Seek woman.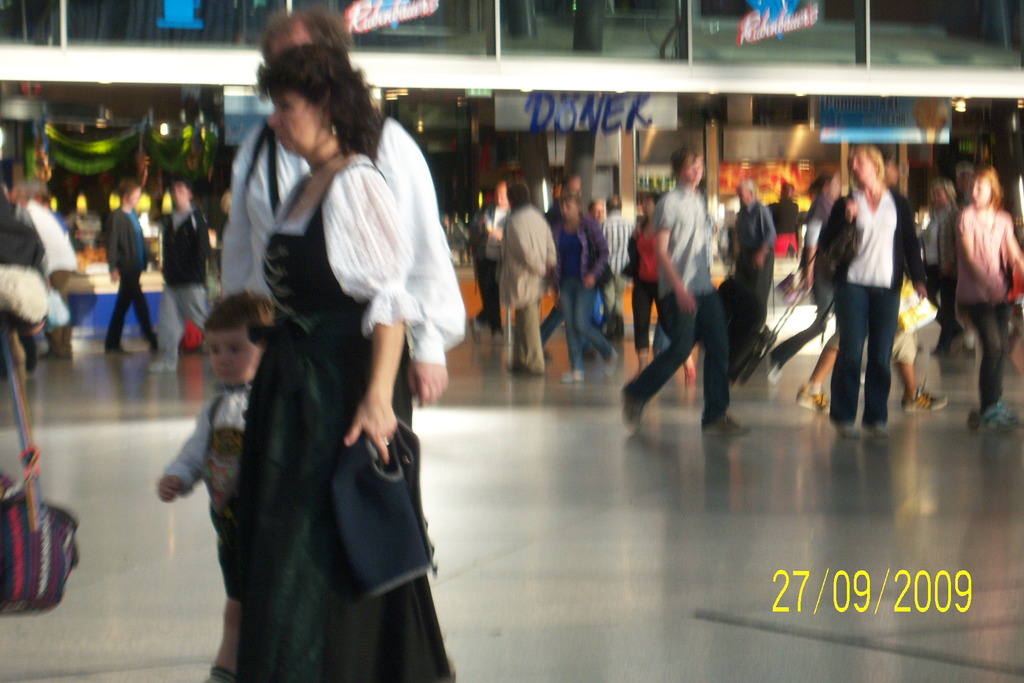
771 168 855 383.
